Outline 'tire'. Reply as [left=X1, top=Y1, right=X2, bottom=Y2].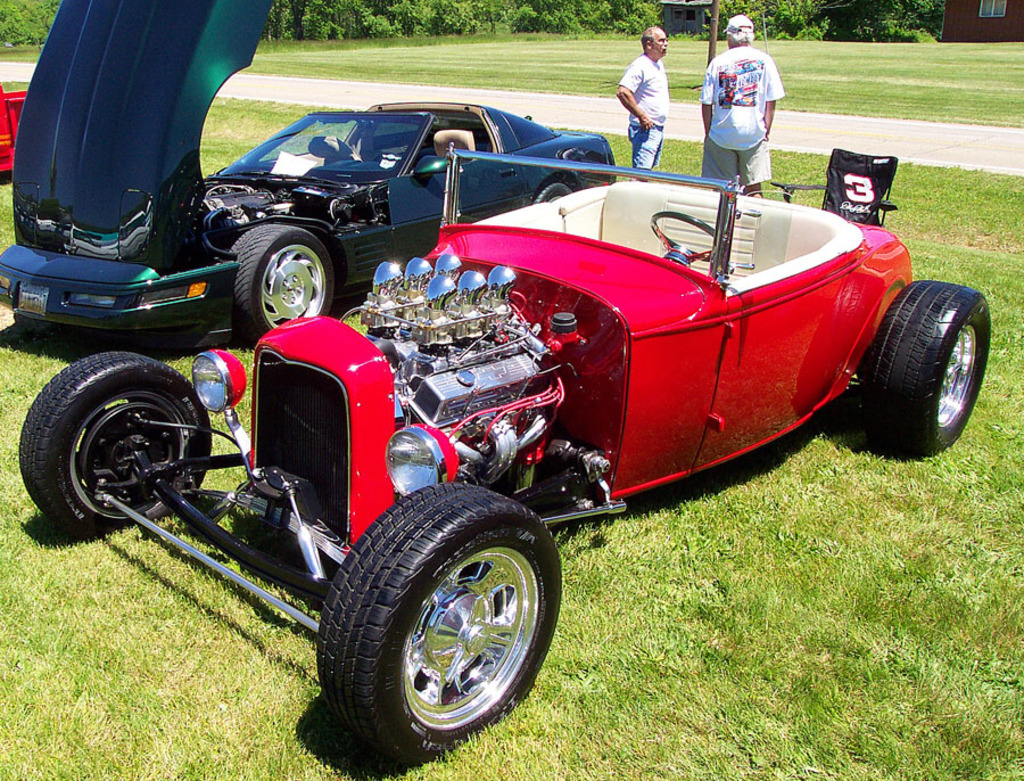
[left=19, top=350, right=215, bottom=534].
